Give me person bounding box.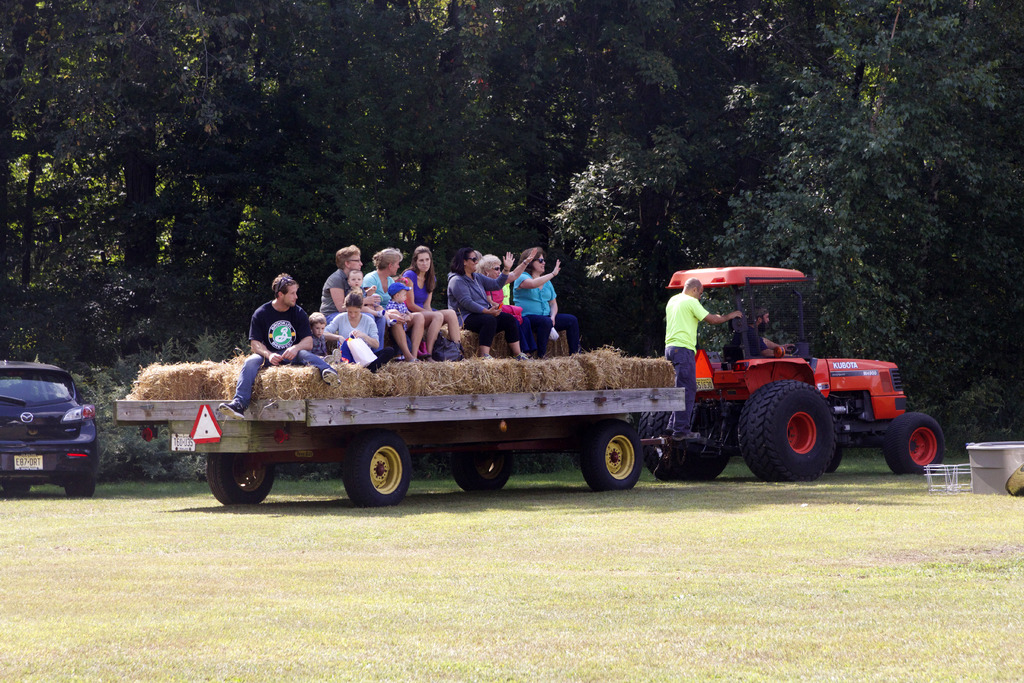
{"left": 477, "top": 254, "right": 522, "bottom": 324}.
